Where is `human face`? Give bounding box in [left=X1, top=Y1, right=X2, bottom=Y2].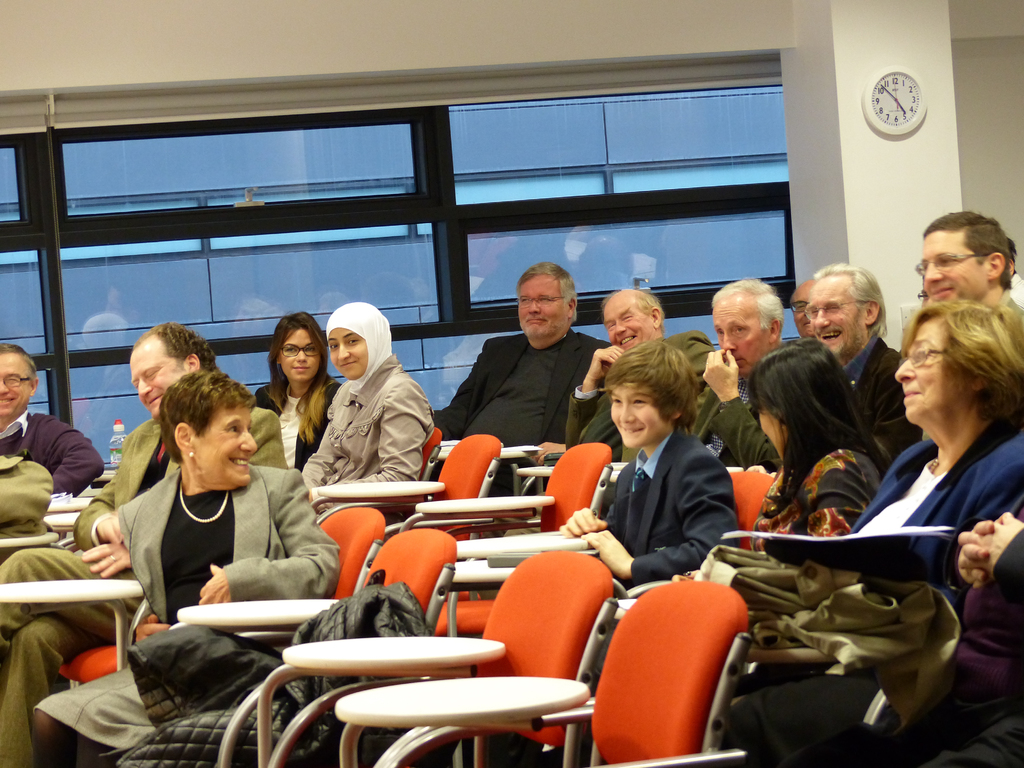
[left=612, top=376, right=666, bottom=449].
